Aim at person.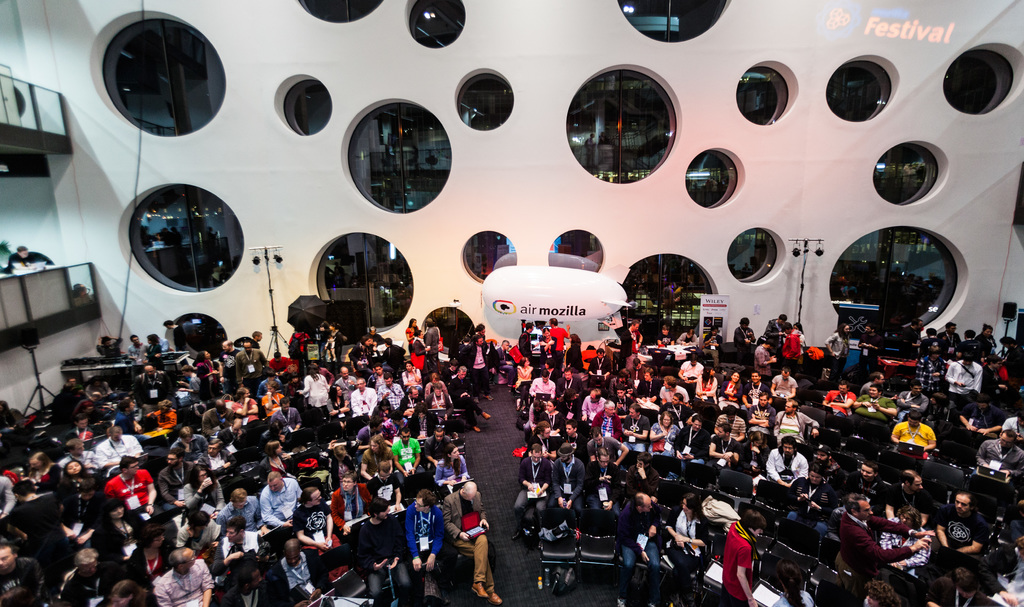
Aimed at 124,333,147,362.
